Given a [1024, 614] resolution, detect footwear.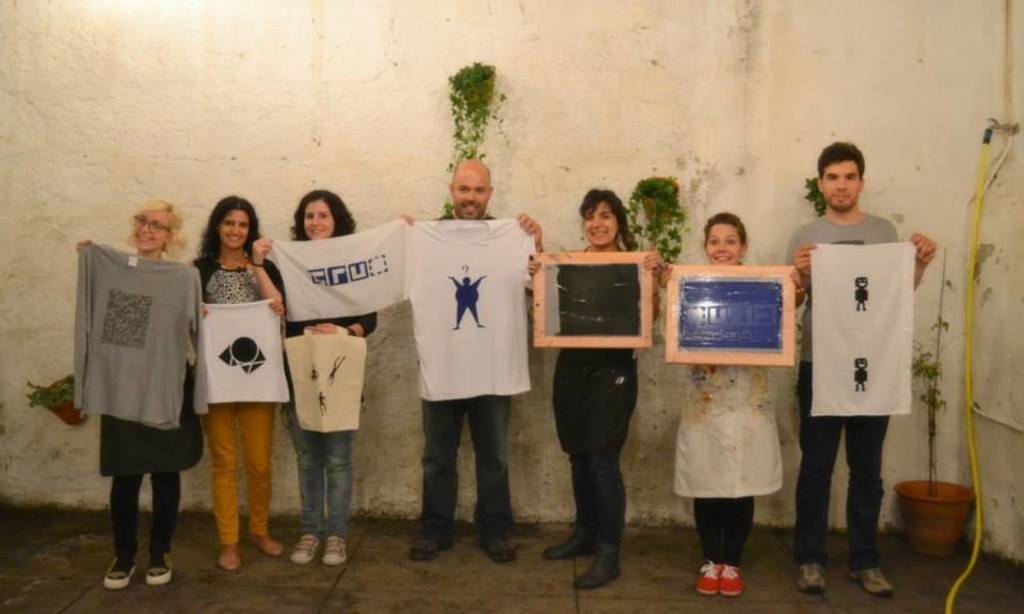
559:530:628:592.
